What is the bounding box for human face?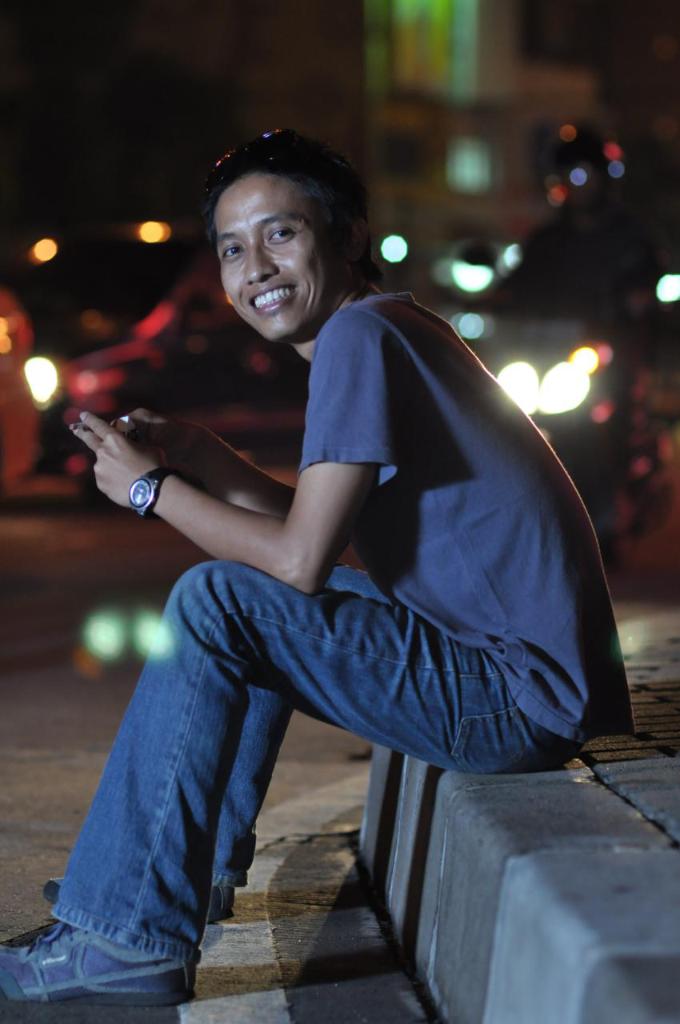
bbox(221, 170, 340, 341).
